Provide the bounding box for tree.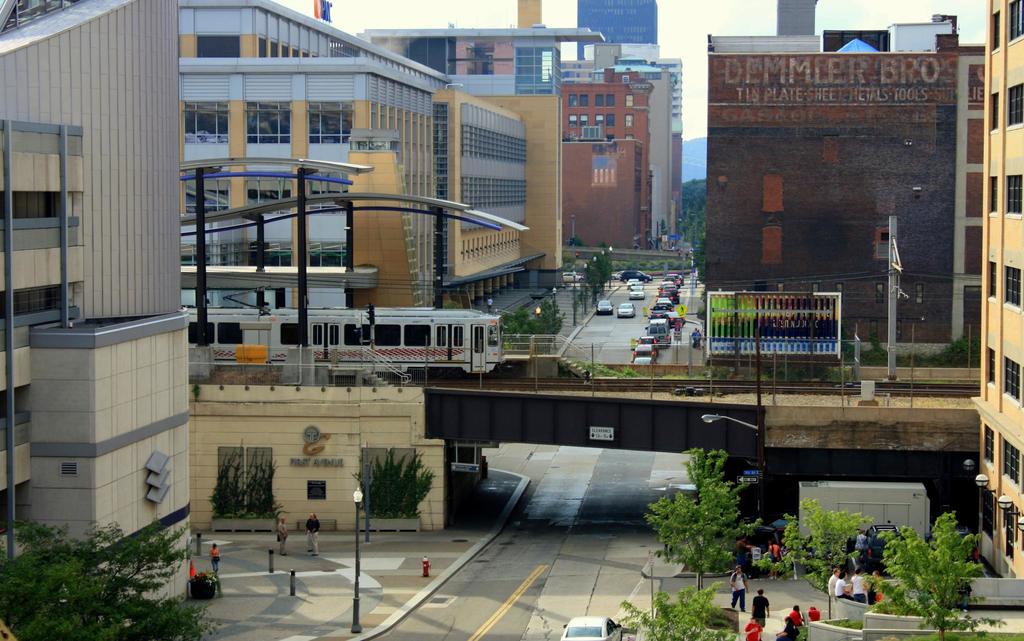
pyautogui.locateOnScreen(874, 512, 1004, 640).
